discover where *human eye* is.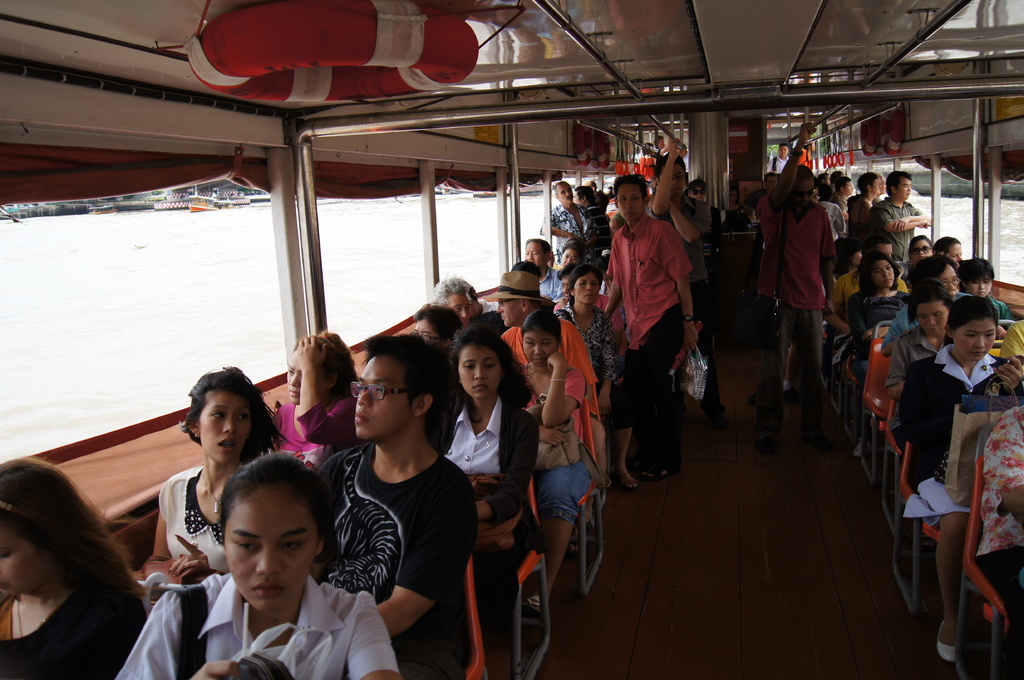
Discovered at locate(525, 341, 537, 347).
